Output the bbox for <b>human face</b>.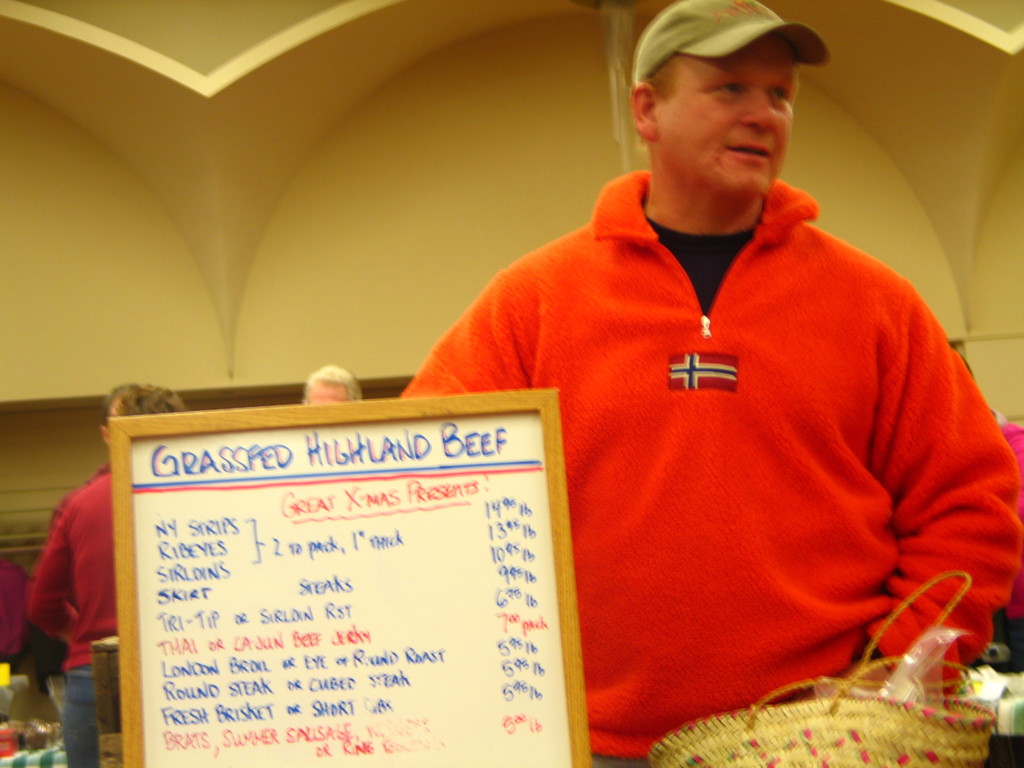
Rect(308, 383, 348, 399).
